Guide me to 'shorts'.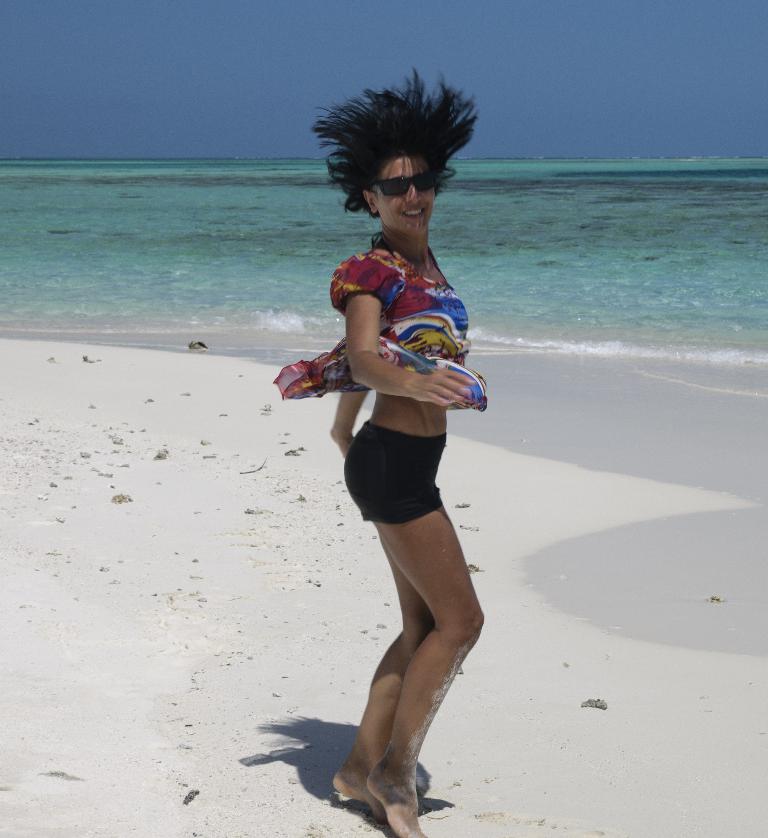
Guidance: 339 416 447 526.
